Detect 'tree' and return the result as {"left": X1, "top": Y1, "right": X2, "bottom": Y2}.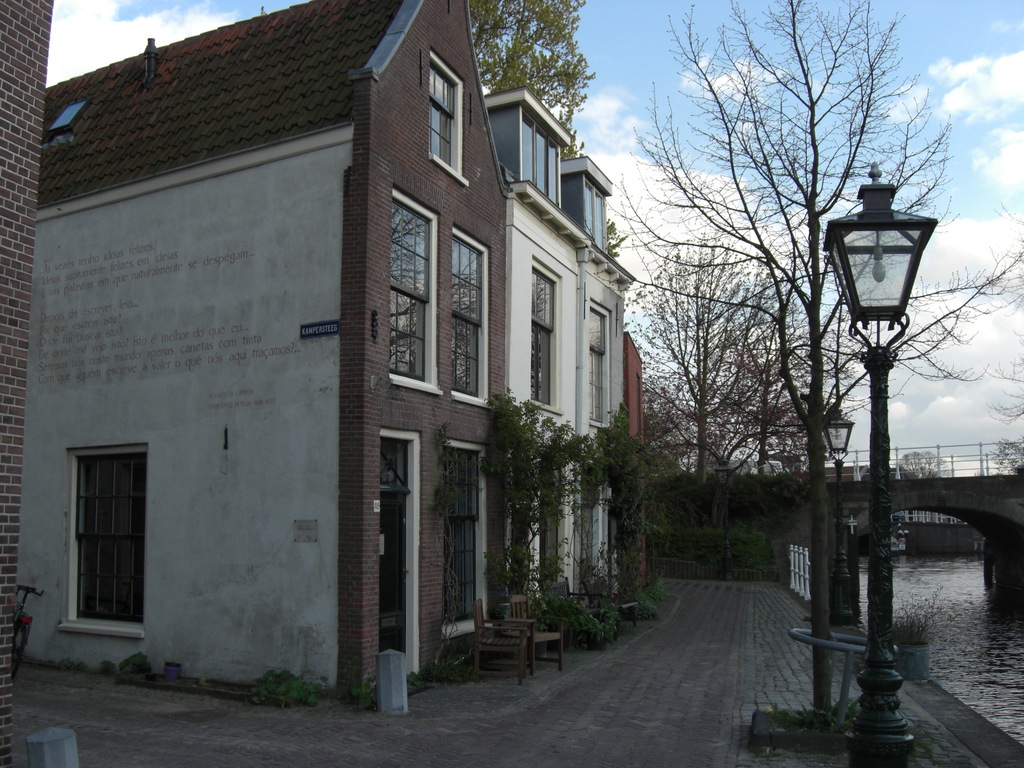
{"left": 467, "top": 0, "right": 612, "bottom": 105}.
